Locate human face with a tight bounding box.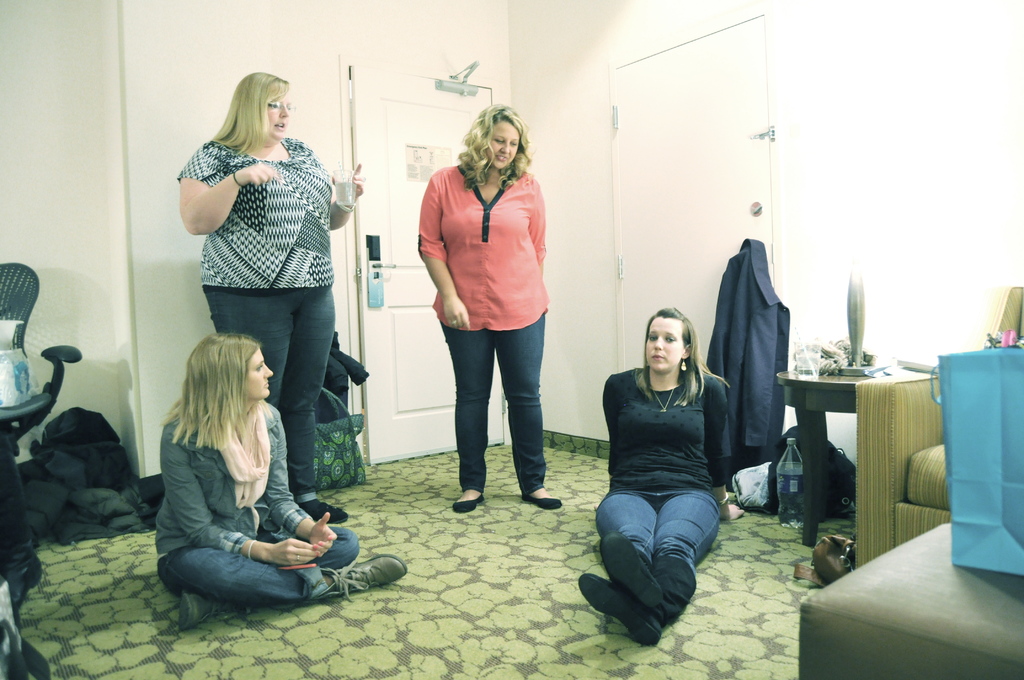
x1=268 y1=95 x2=292 y2=138.
